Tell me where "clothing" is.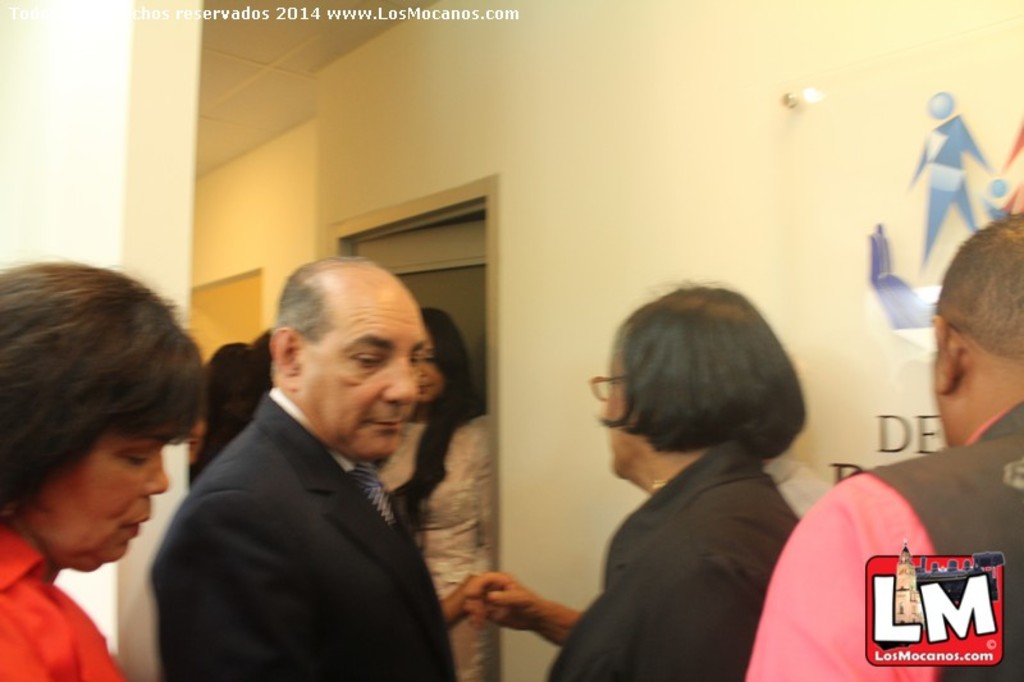
"clothing" is at rect(740, 399, 1023, 681).
